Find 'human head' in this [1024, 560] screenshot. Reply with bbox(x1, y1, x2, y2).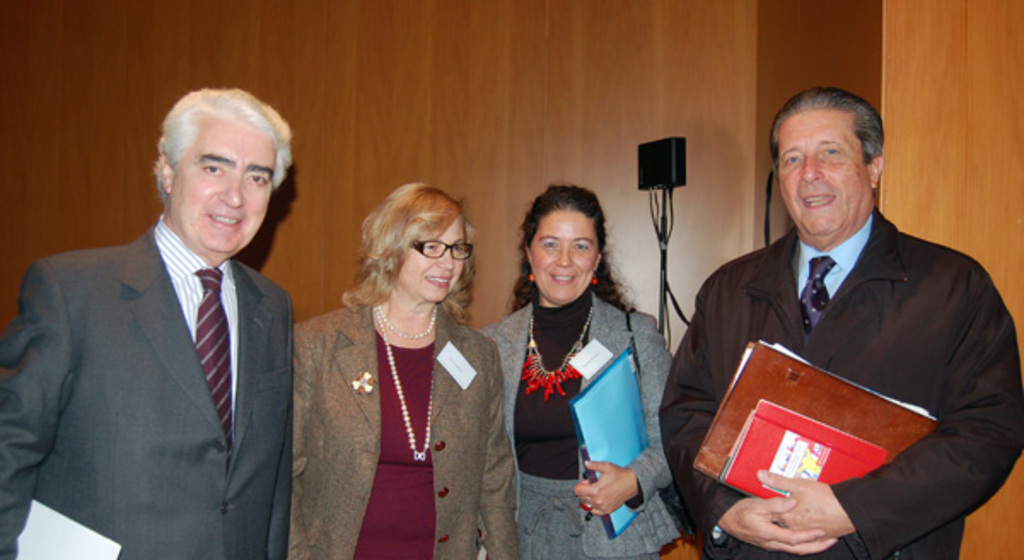
bbox(770, 85, 882, 229).
